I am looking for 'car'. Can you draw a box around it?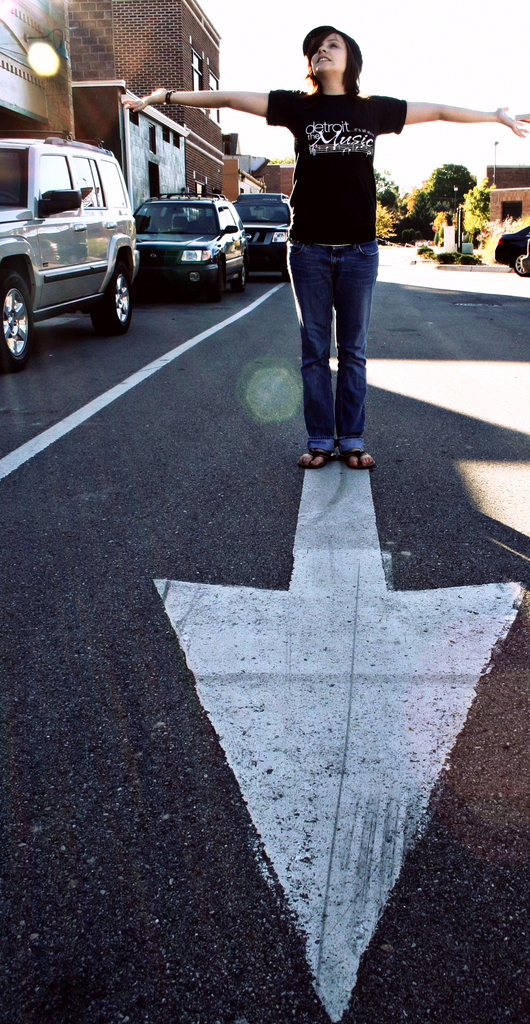
Sure, the bounding box is (228,189,296,266).
